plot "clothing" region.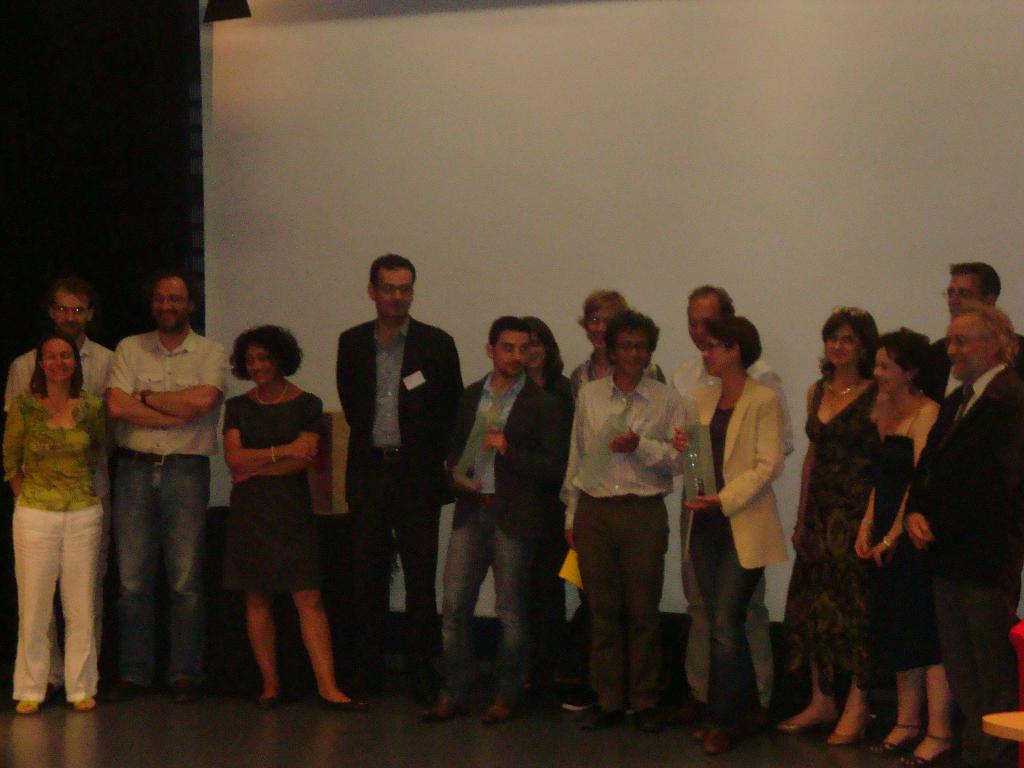
Plotted at bbox=[873, 405, 942, 679].
